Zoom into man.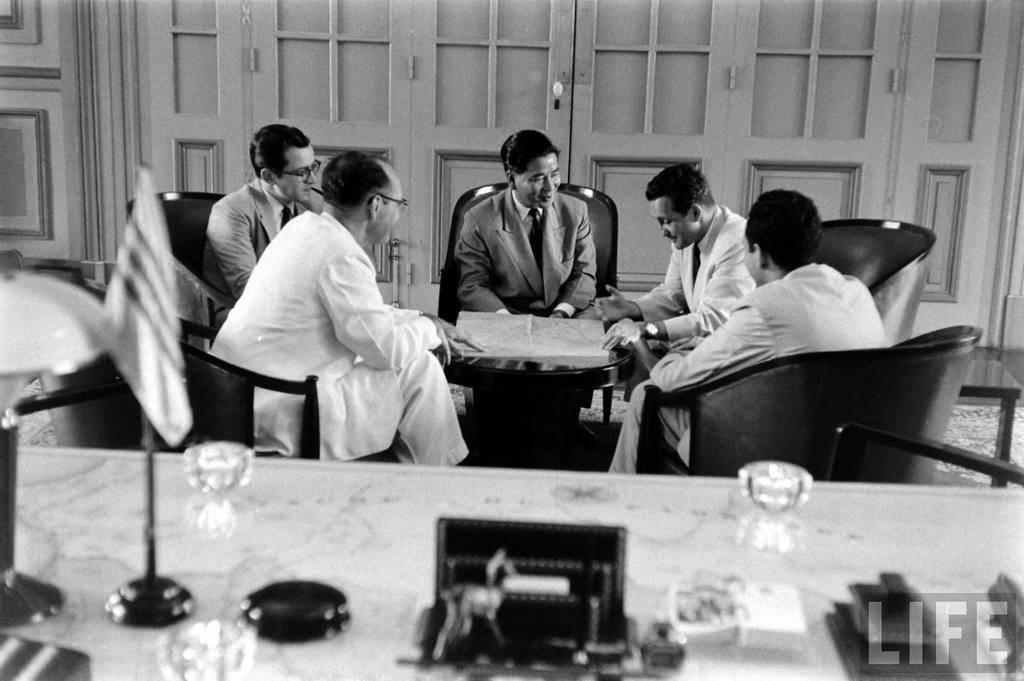
Zoom target: 202/121/318/330.
